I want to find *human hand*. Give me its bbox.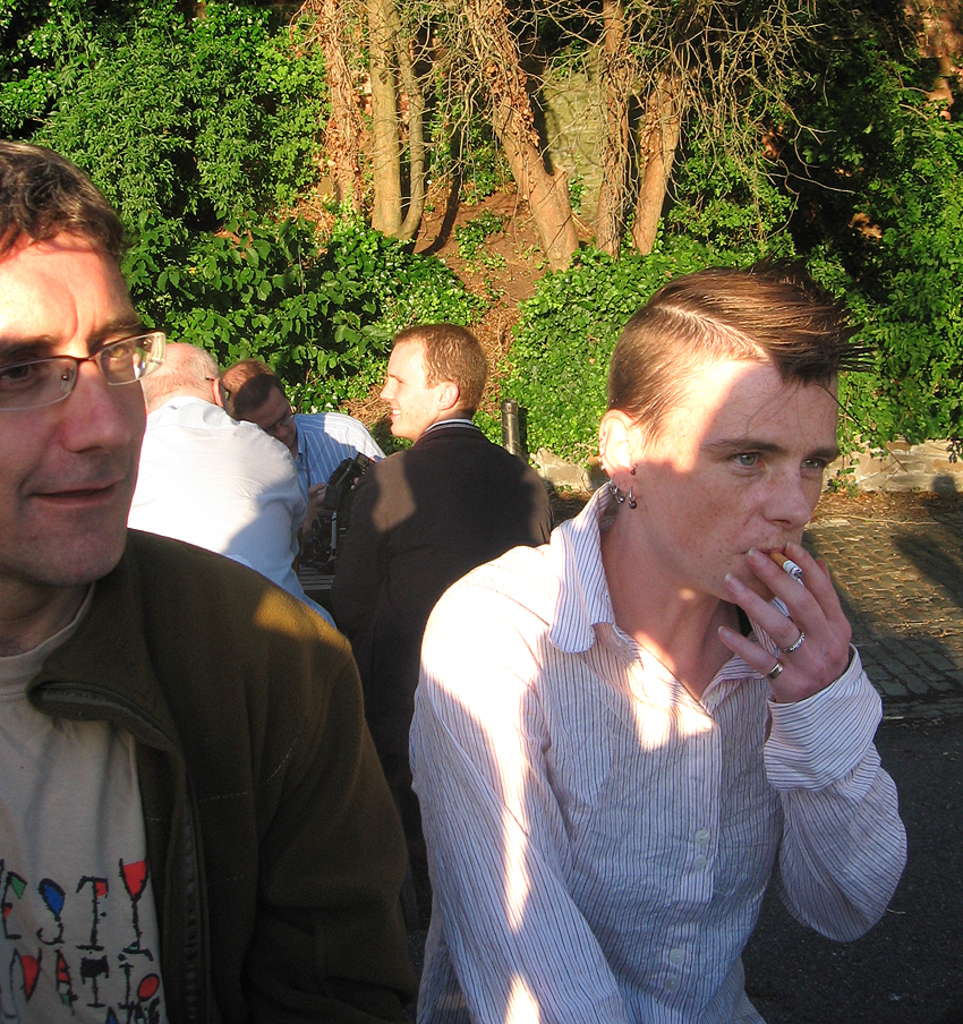
left=721, top=534, right=875, bottom=722.
